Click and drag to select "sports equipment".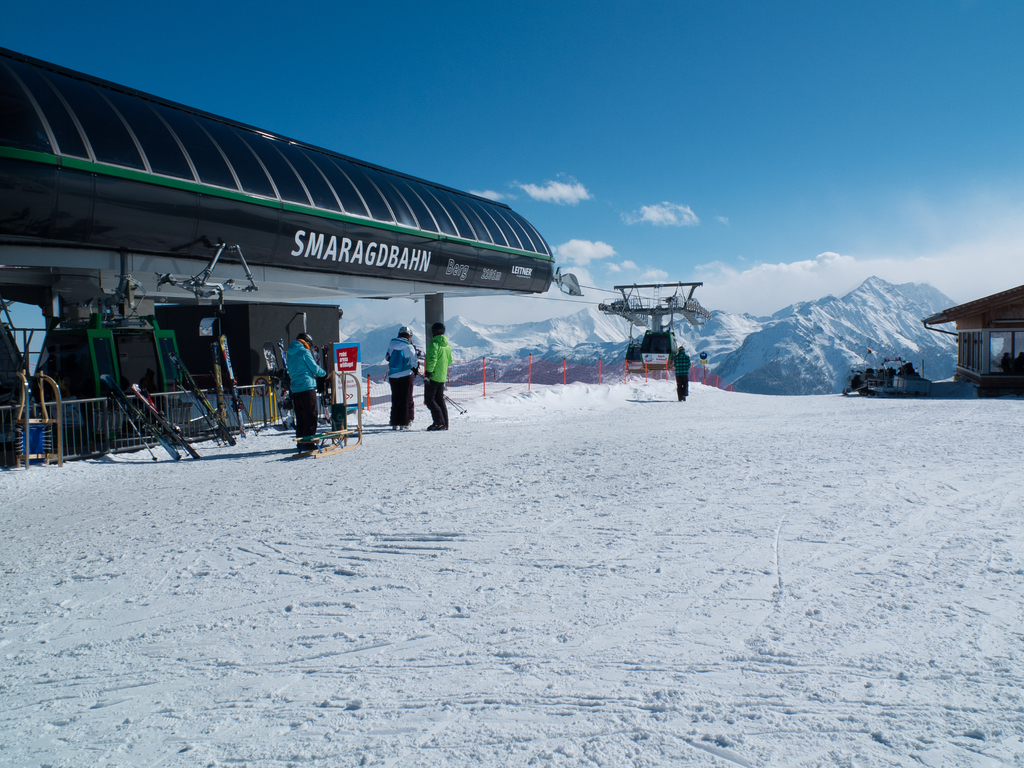
Selection: box=[315, 342, 337, 420].
